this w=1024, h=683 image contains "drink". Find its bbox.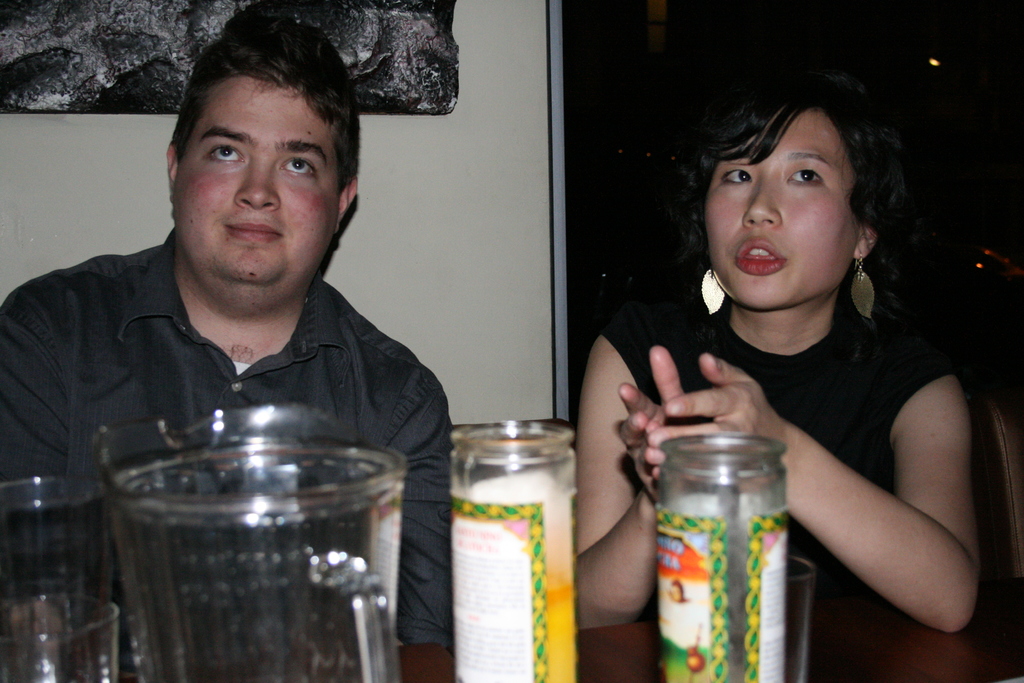
select_region(541, 562, 579, 682).
